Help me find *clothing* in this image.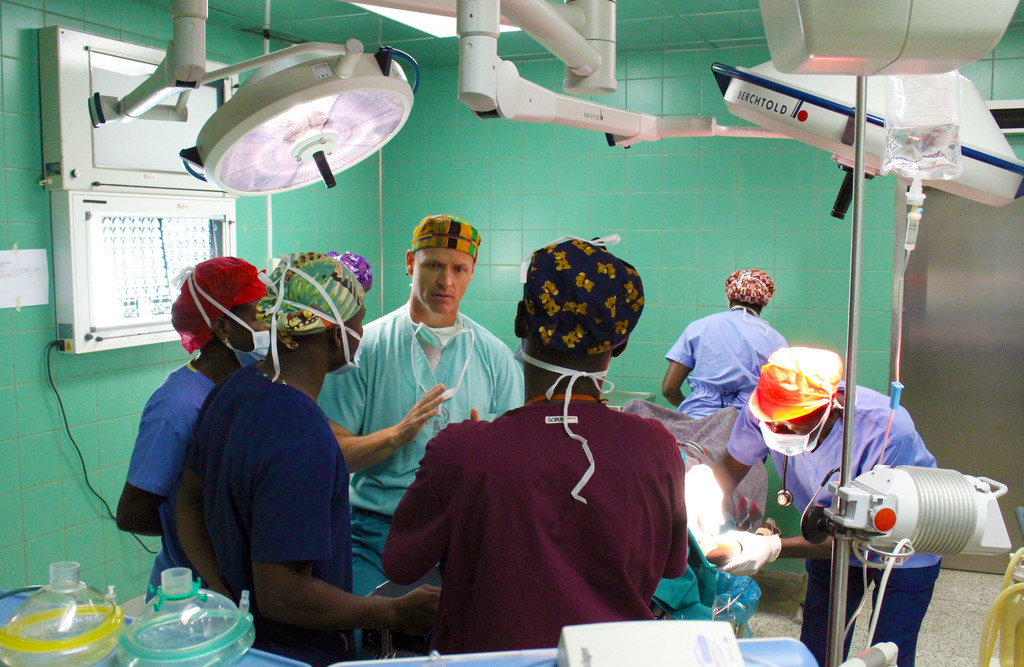
Found it: (left=124, top=358, right=215, bottom=600).
